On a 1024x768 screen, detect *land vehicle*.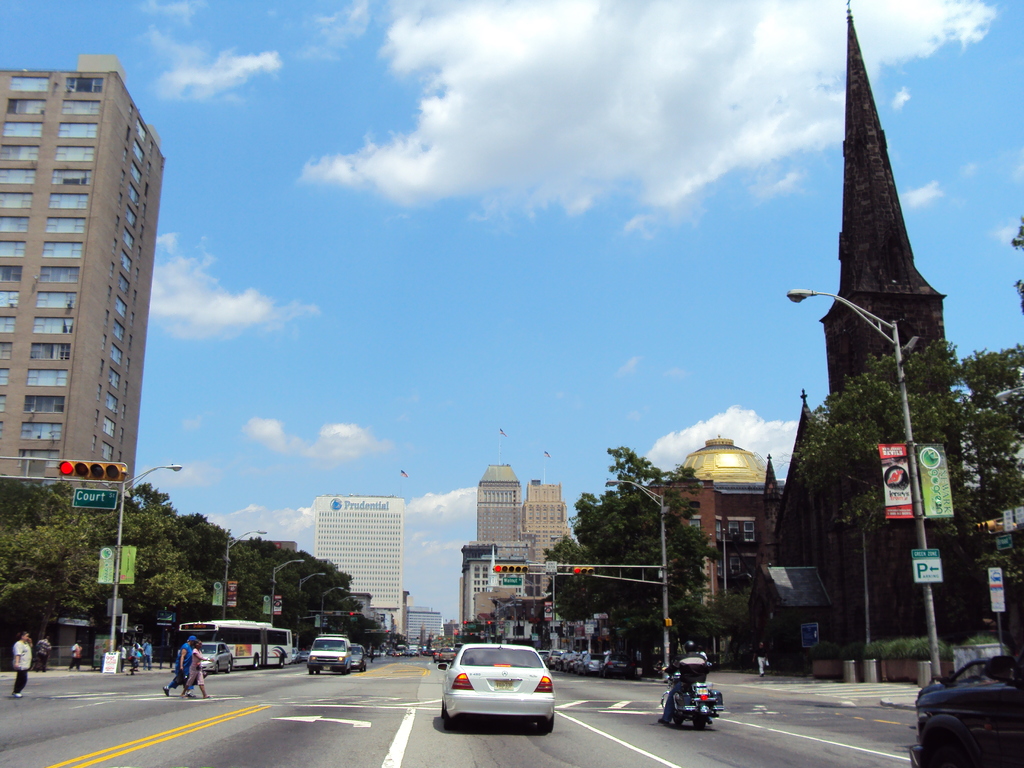
rect(198, 641, 232, 672).
